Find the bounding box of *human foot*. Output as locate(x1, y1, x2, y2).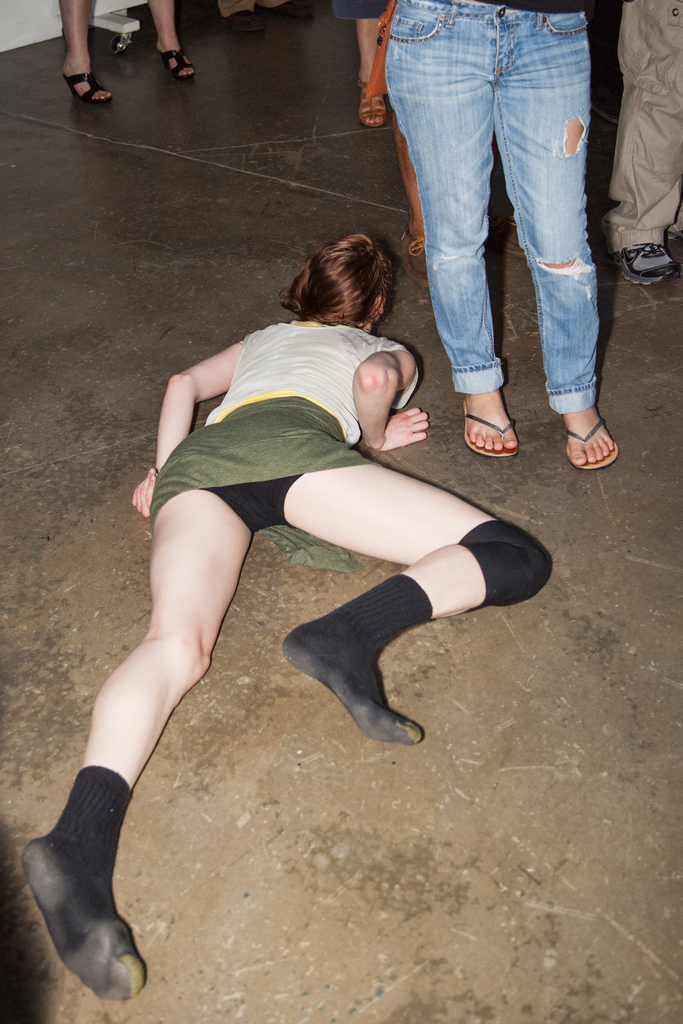
locate(361, 71, 386, 124).
